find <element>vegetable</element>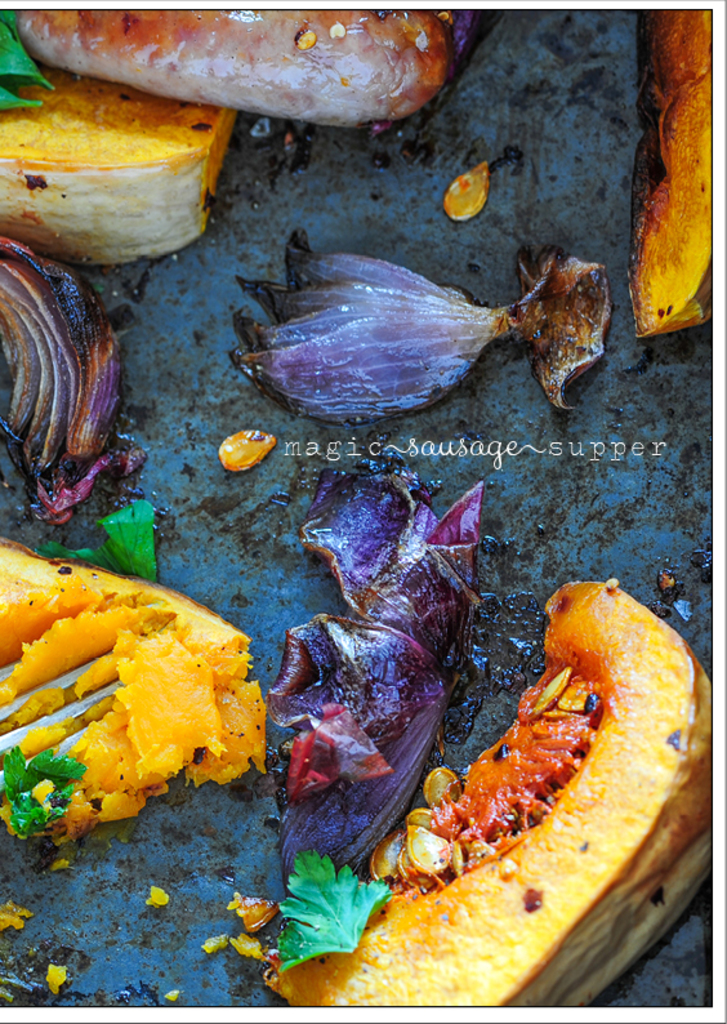
0/745/88/834
